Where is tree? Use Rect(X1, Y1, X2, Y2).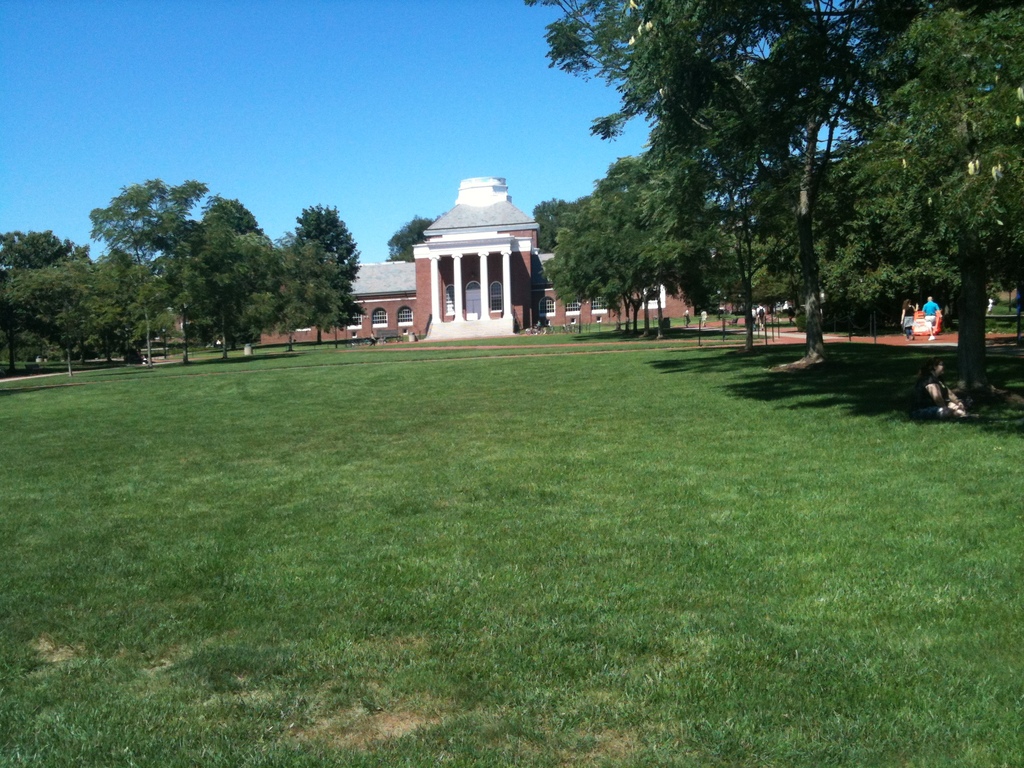
Rect(813, 0, 1023, 374).
